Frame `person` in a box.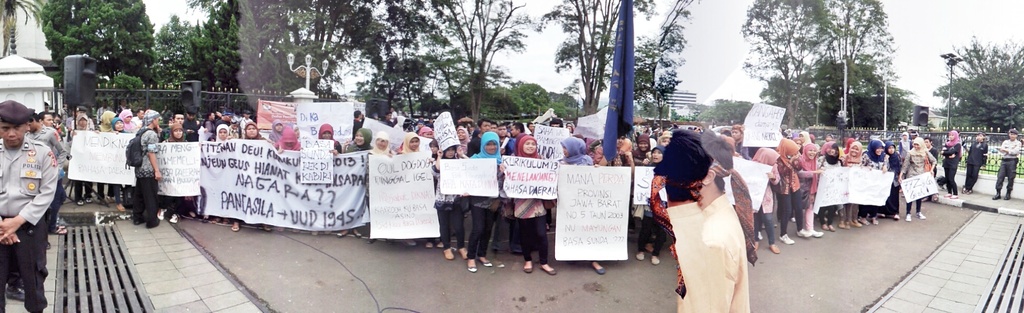
[202, 108, 230, 145].
